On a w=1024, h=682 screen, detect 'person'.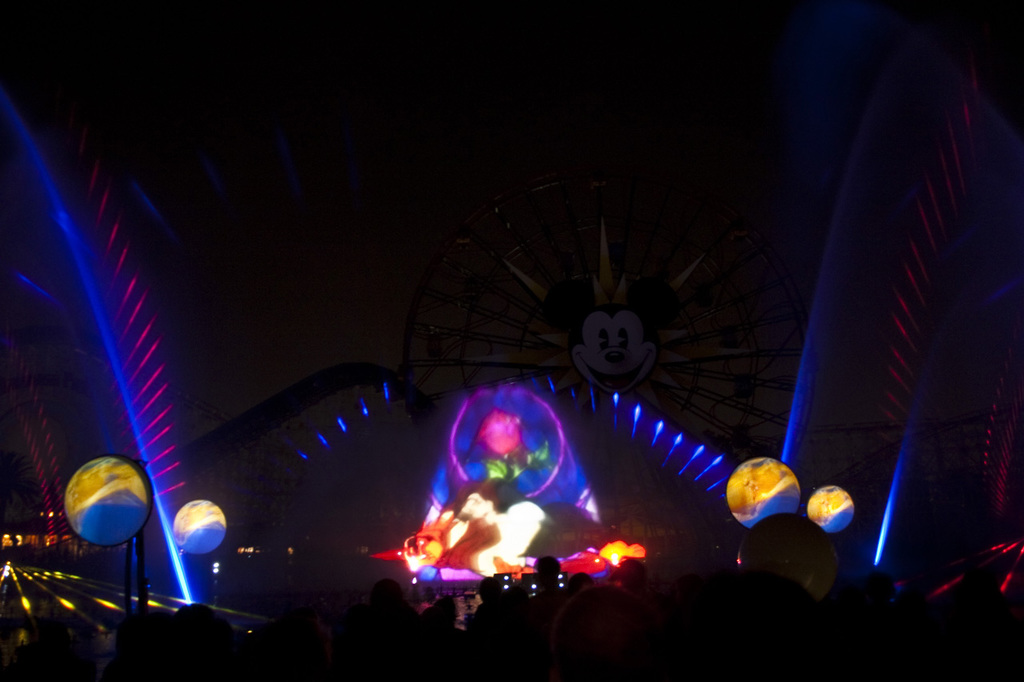
[left=541, top=585, right=657, bottom=681].
